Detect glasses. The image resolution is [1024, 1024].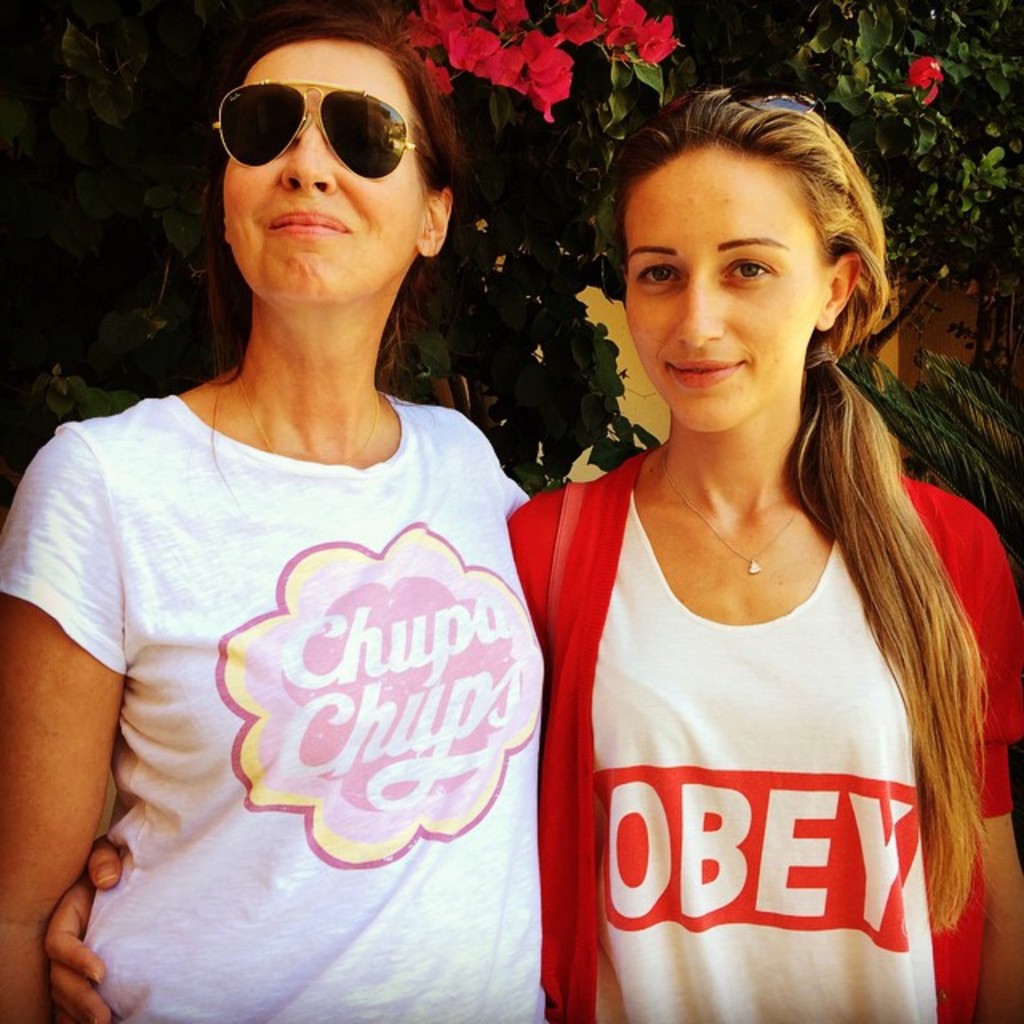
203,80,446,190.
